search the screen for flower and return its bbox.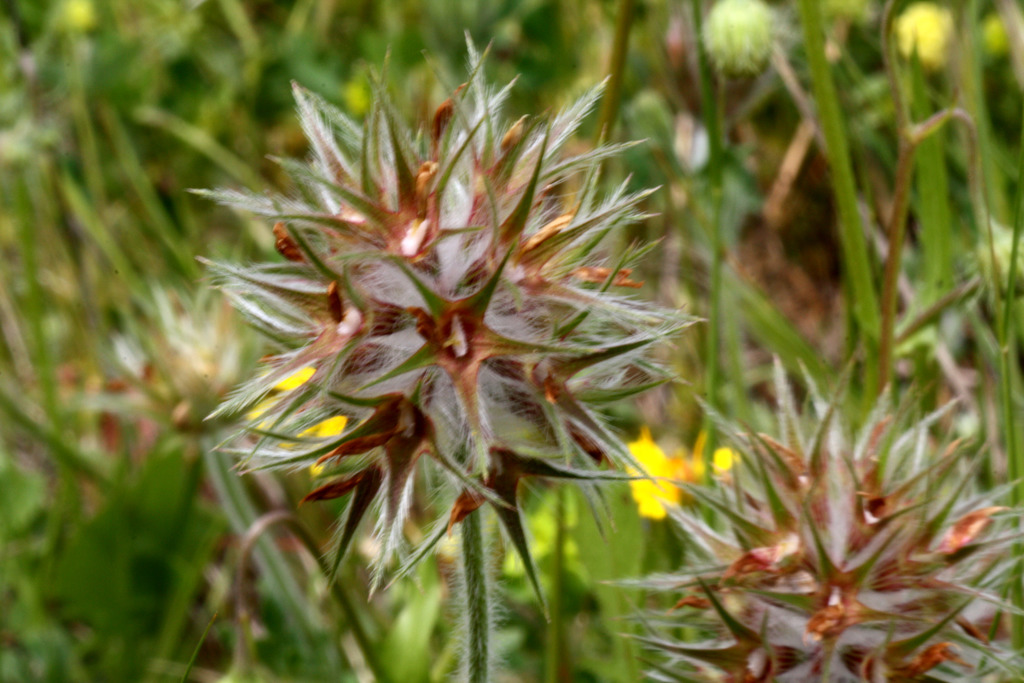
Found: [252,366,344,479].
